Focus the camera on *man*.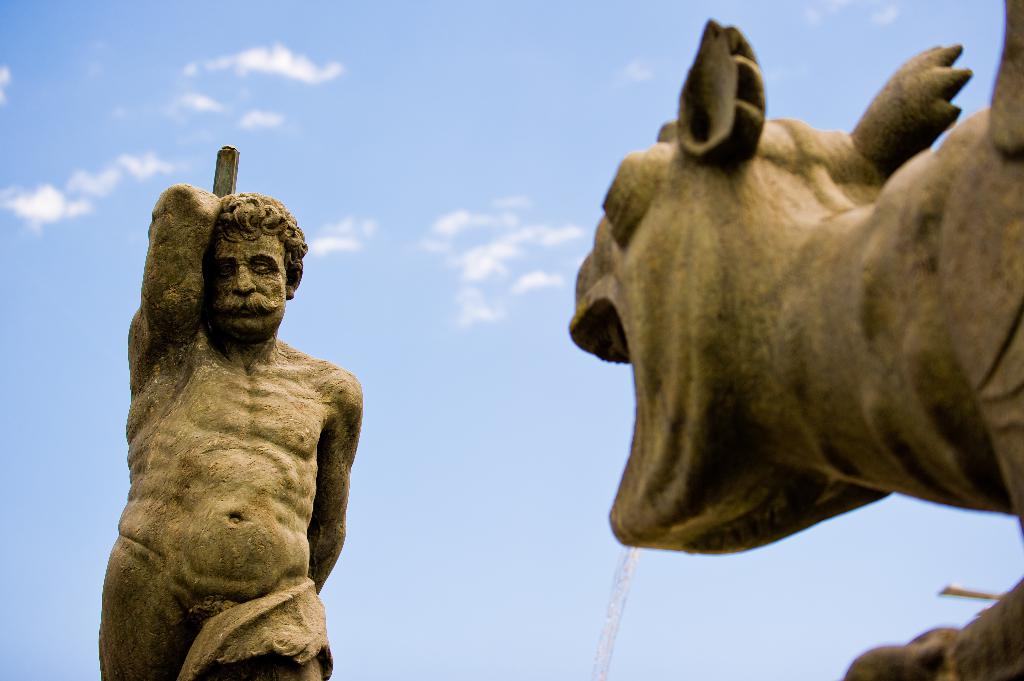
Focus region: Rect(90, 131, 365, 680).
